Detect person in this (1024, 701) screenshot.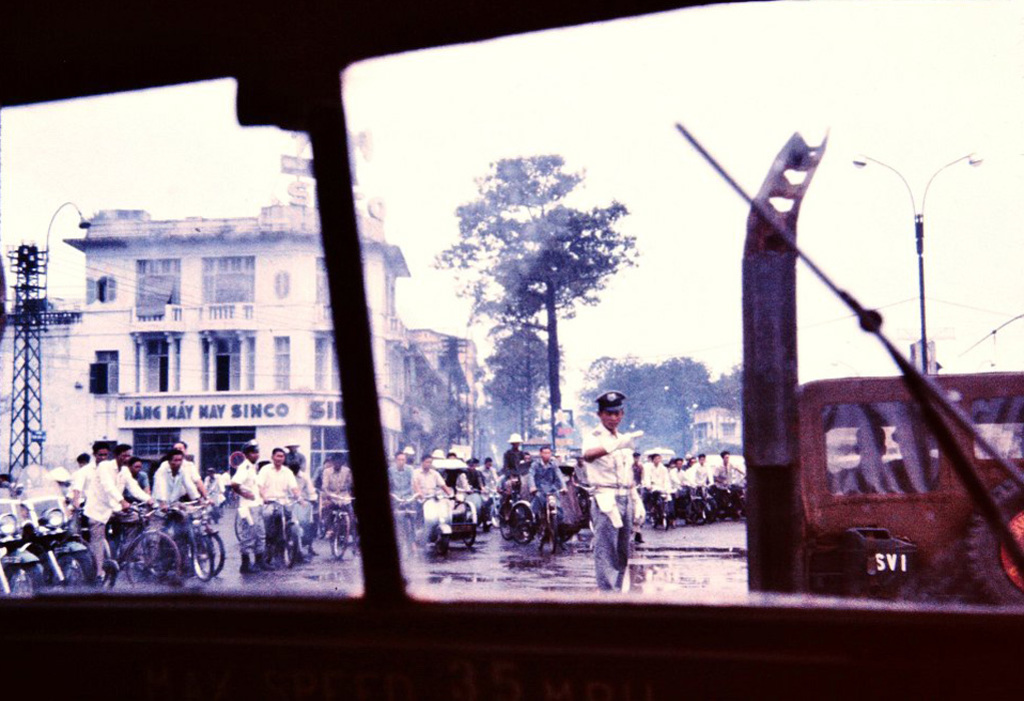
Detection: box(642, 450, 673, 525).
